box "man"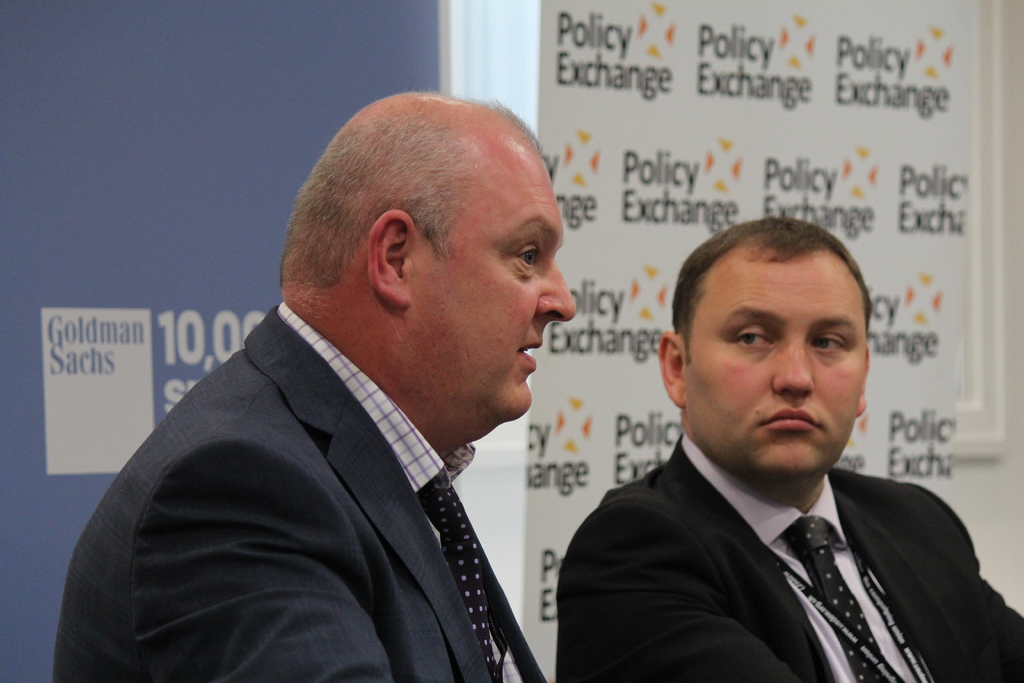
bbox(68, 87, 617, 679)
